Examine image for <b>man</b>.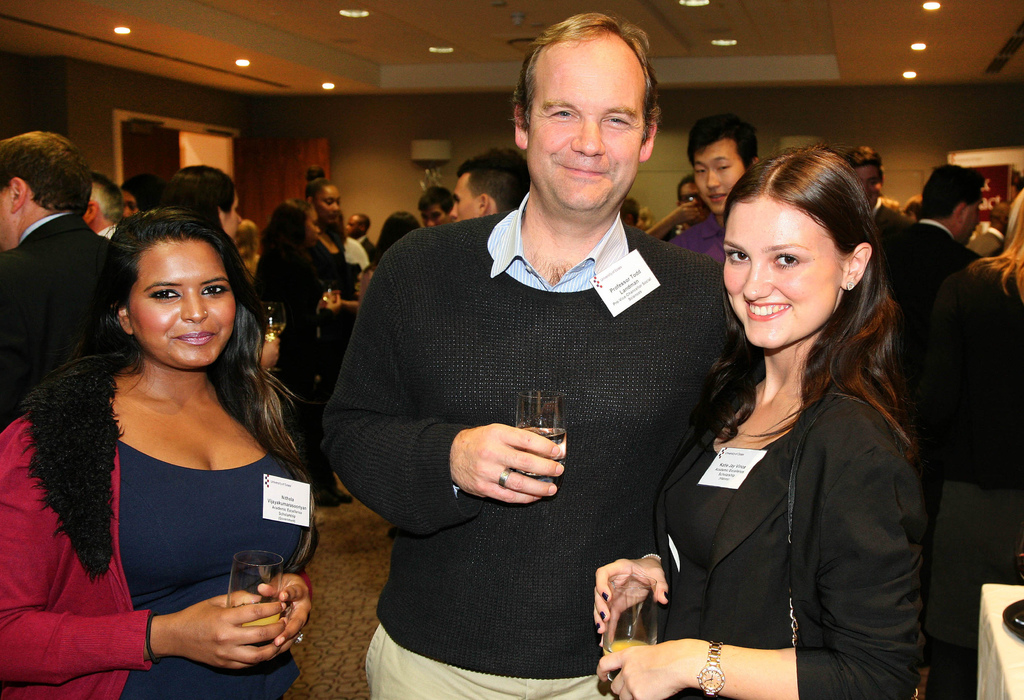
Examination result: detection(79, 172, 125, 237).
